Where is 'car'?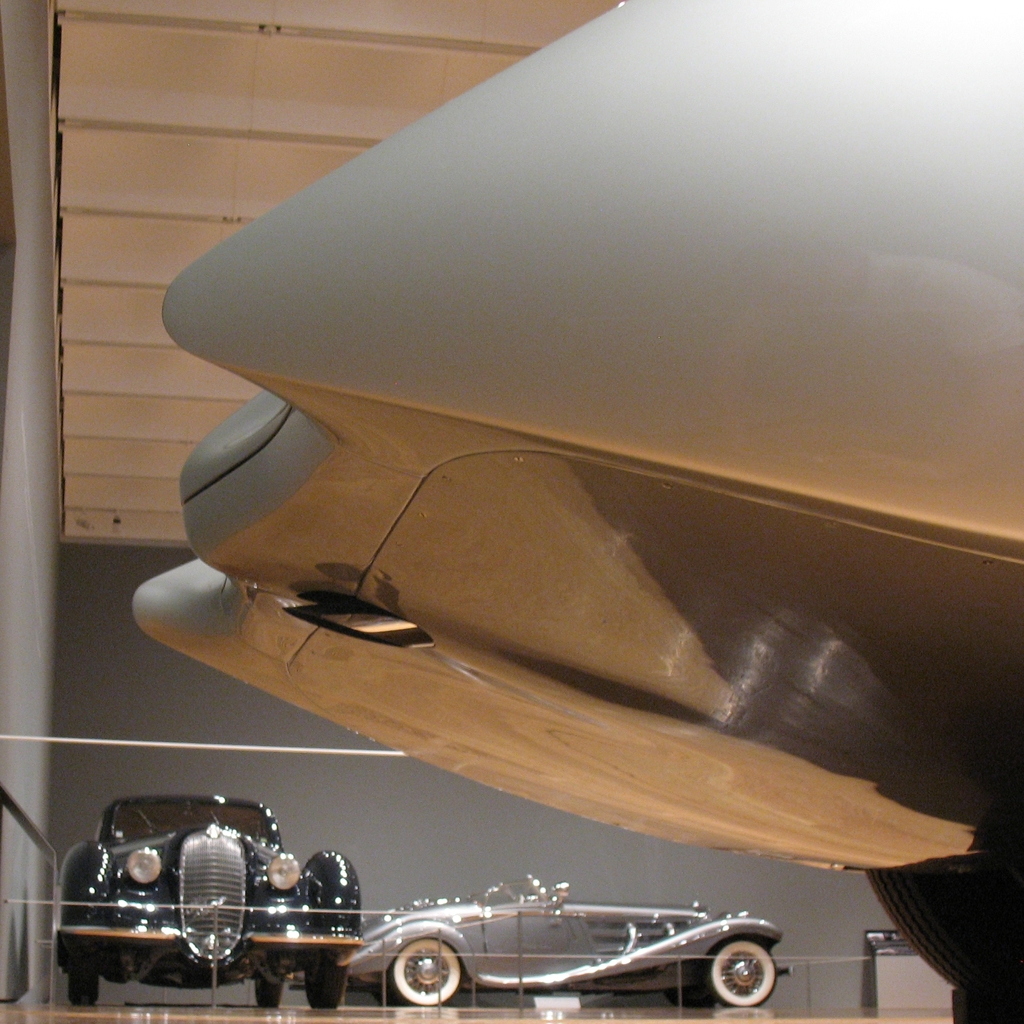
<bbox>290, 872, 783, 1012</bbox>.
